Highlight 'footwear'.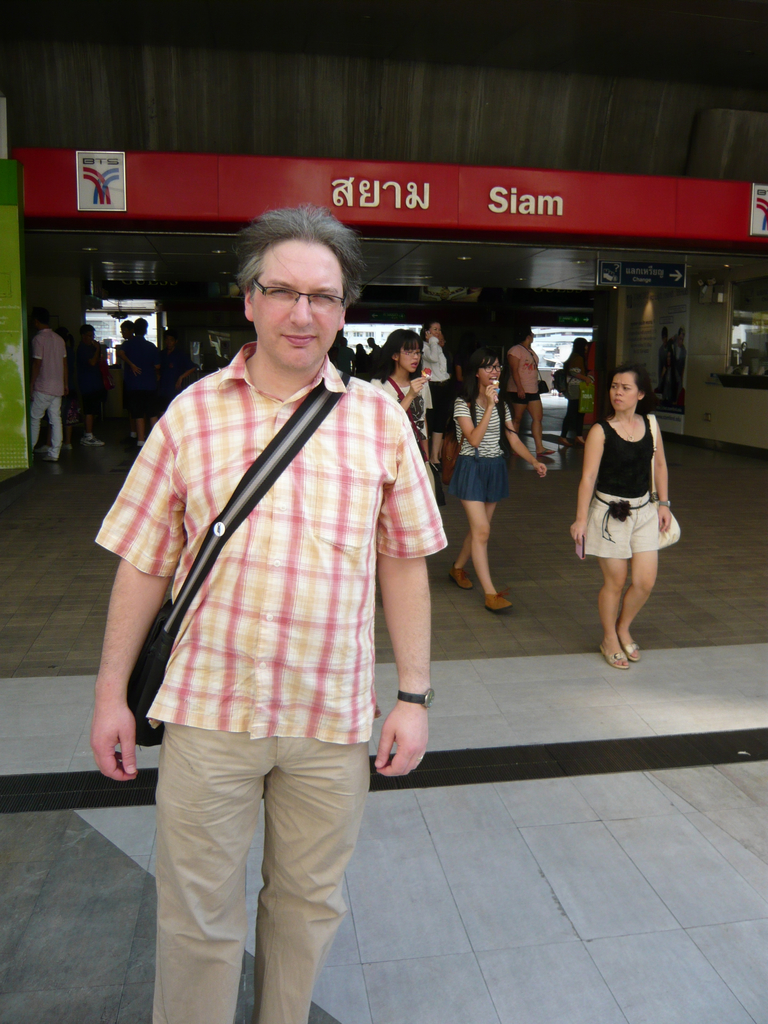
Highlighted region: crop(43, 454, 58, 461).
